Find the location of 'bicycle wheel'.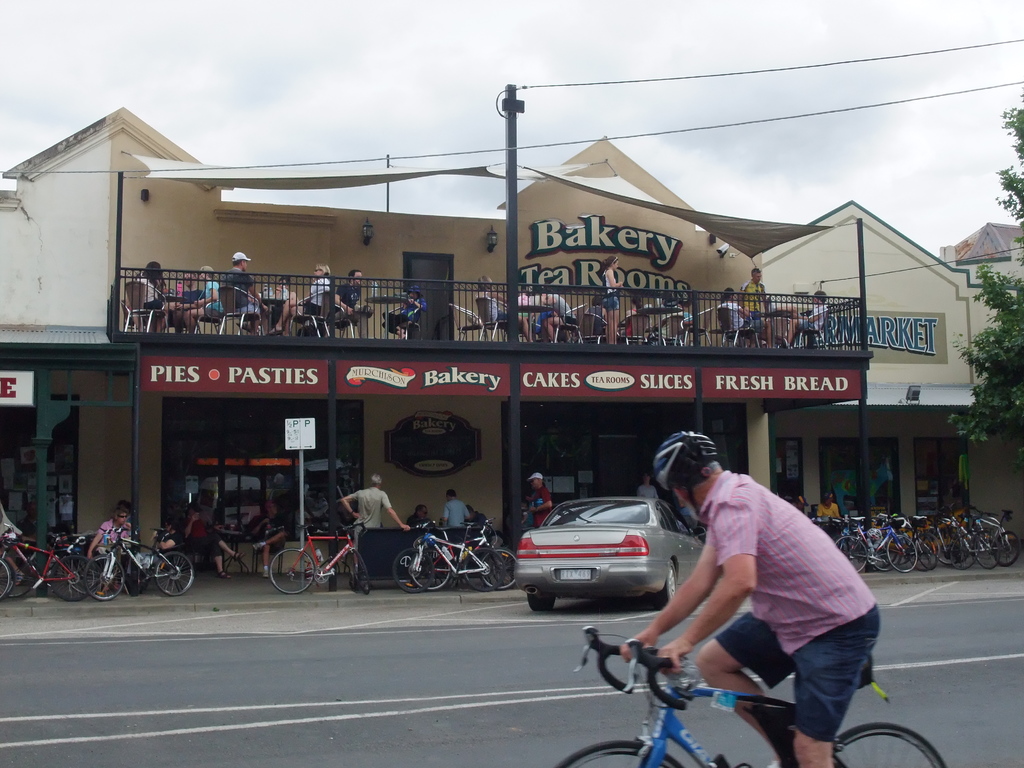
Location: detection(830, 721, 950, 767).
